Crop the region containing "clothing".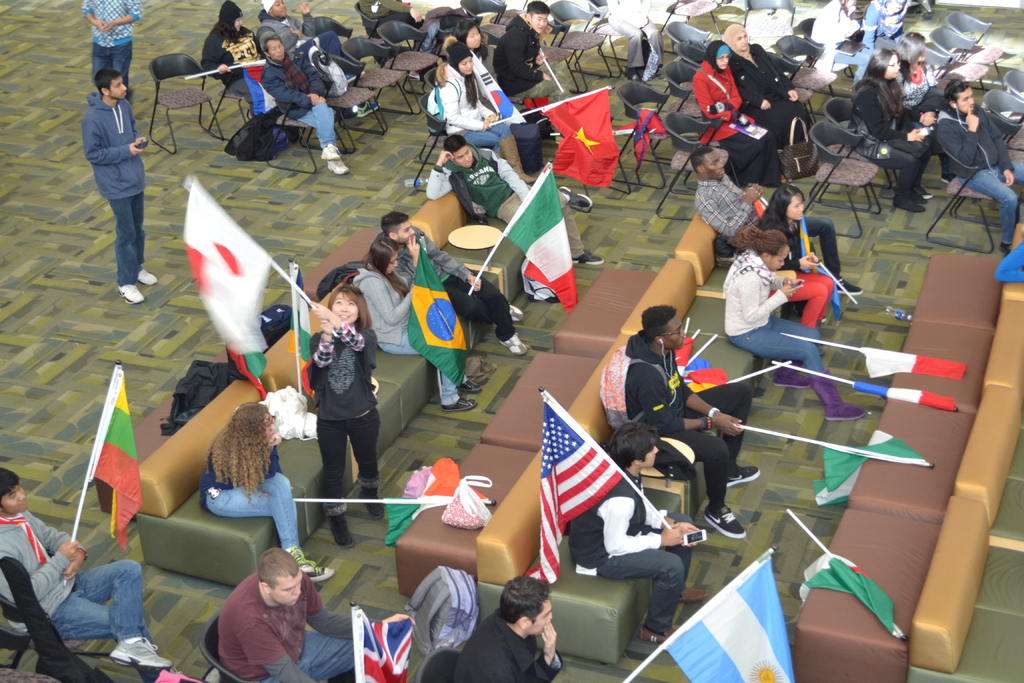
Crop region: BBox(355, 0, 414, 32).
